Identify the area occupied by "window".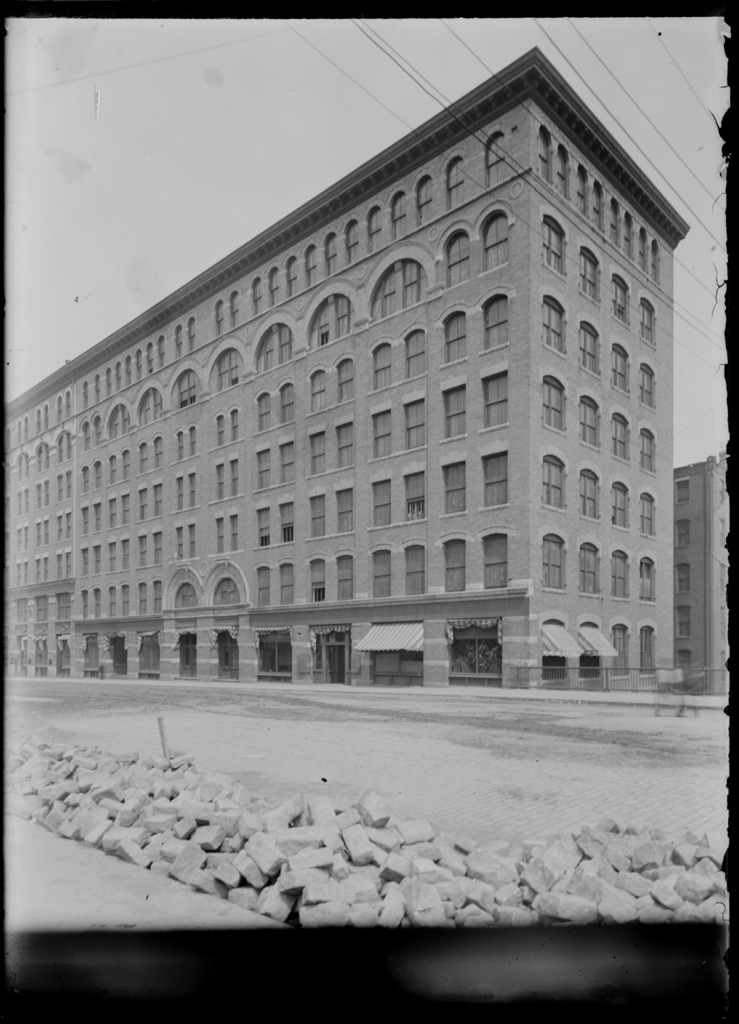
Area: locate(482, 134, 509, 181).
